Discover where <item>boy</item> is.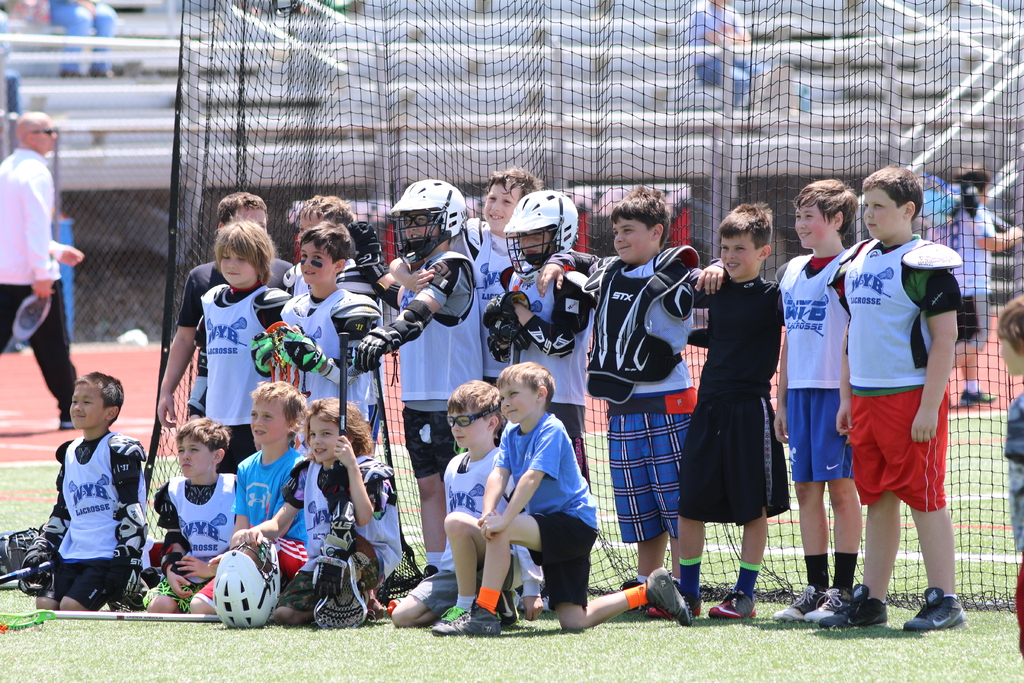
Discovered at 430 362 692 639.
